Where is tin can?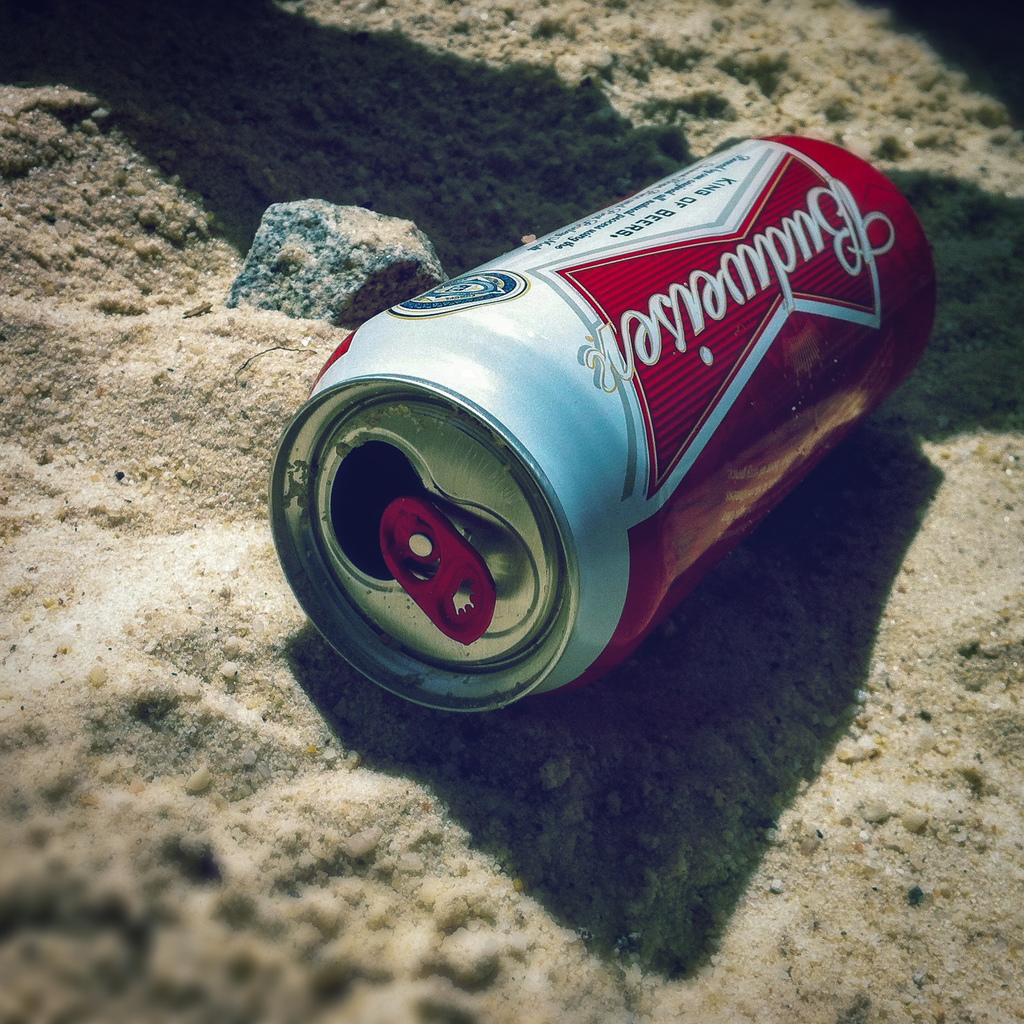
bbox=[269, 120, 949, 717].
